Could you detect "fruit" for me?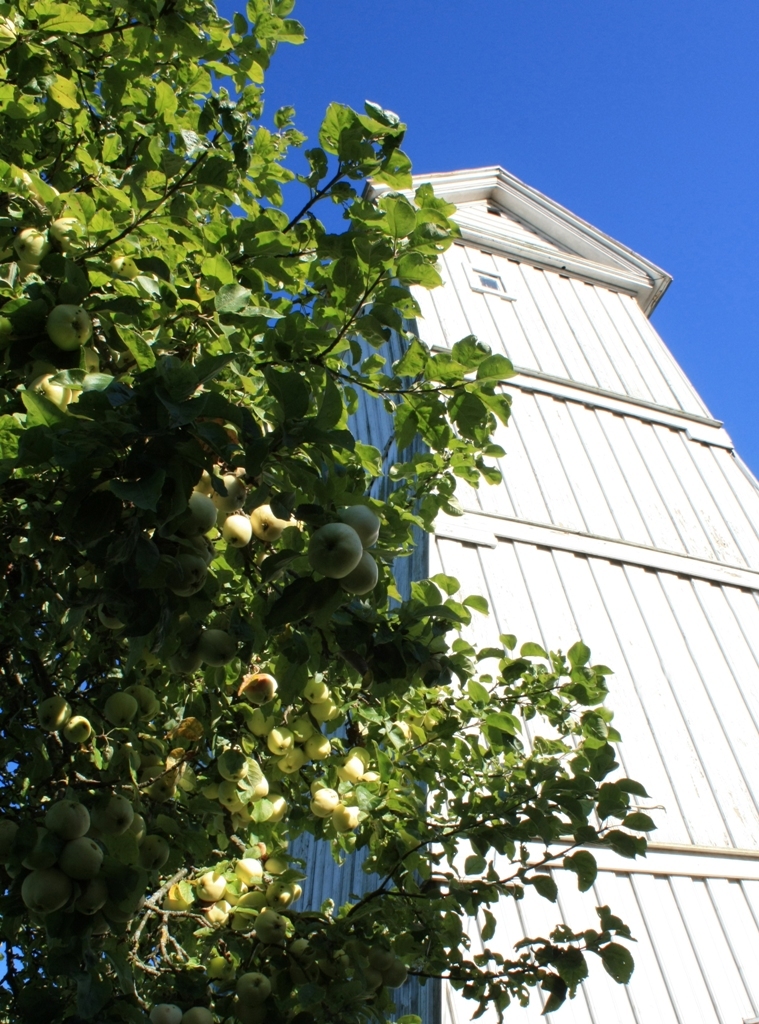
Detection result: crop(149, 1003, 183, 1023).
